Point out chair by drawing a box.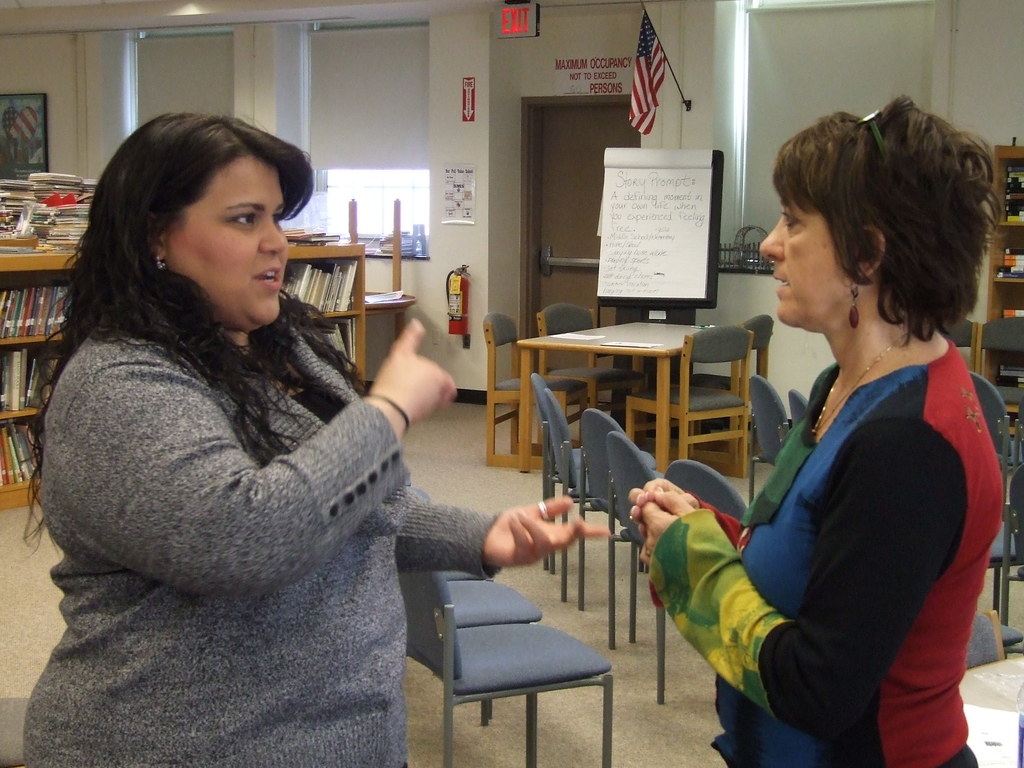
438/565/477/577.
